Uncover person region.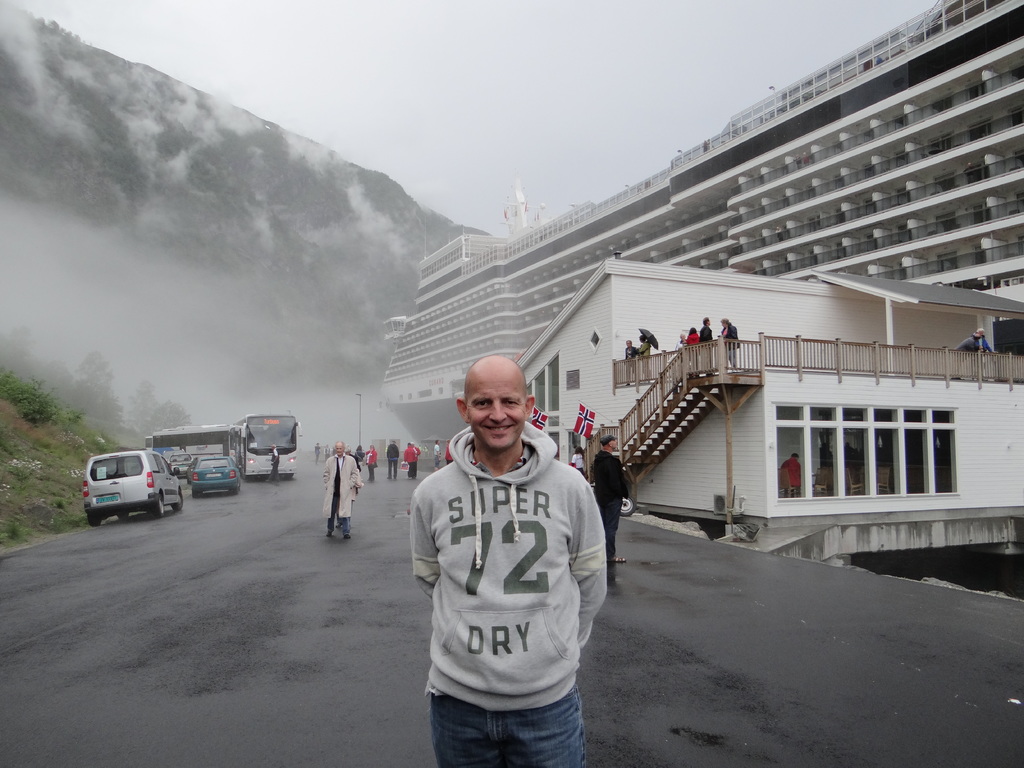
Uncovered: select_region(974, 333, 998, 388).
